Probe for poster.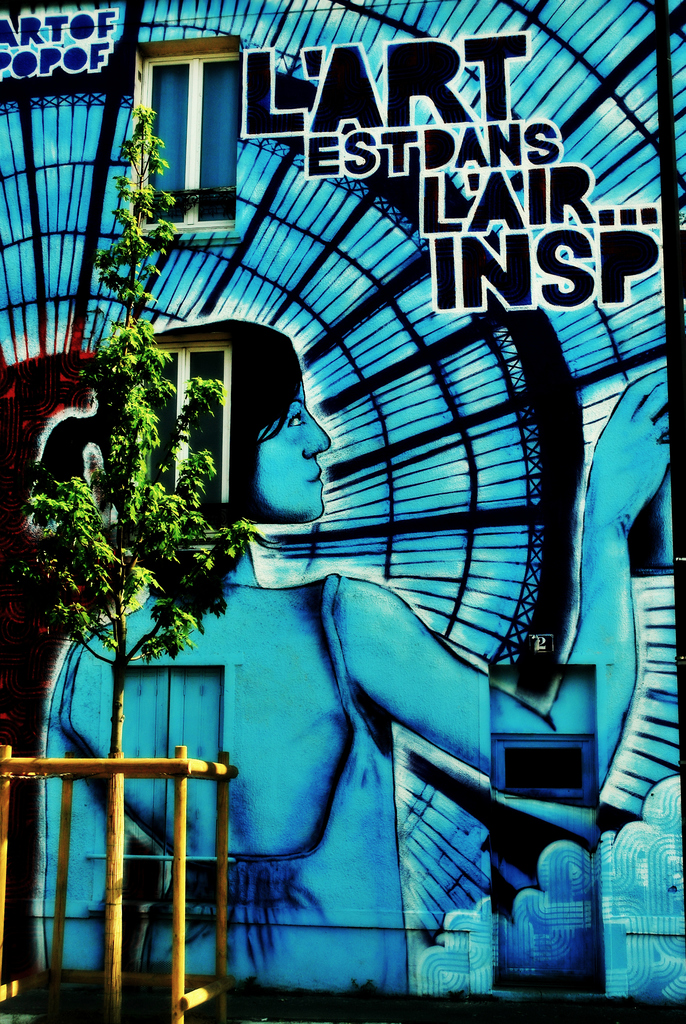
Probe result: crop(0, 0, 685, 1023).
